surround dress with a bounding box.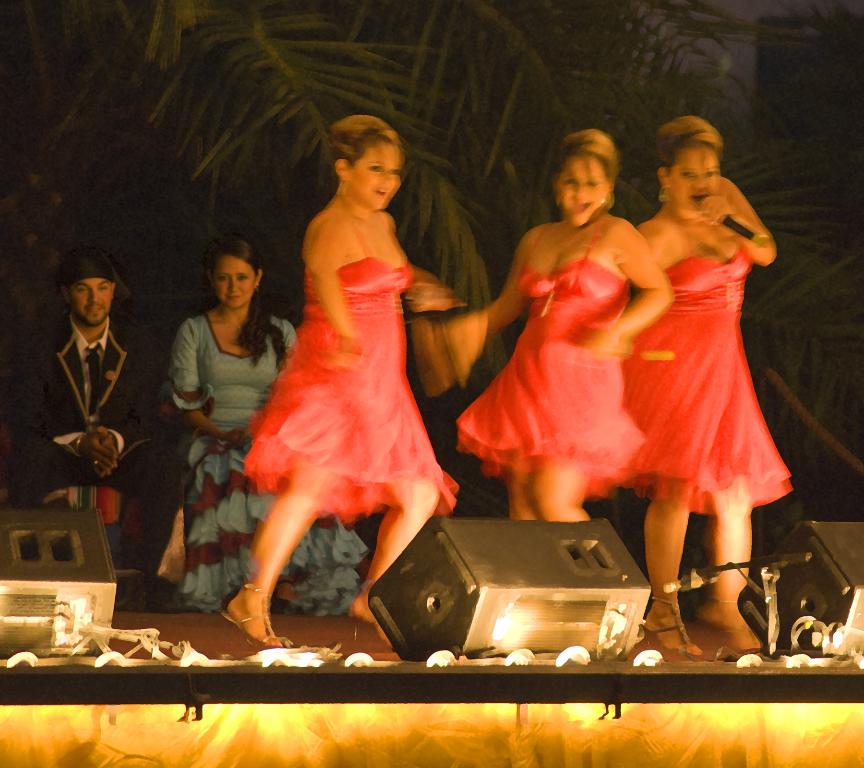
137,307,367,616.
